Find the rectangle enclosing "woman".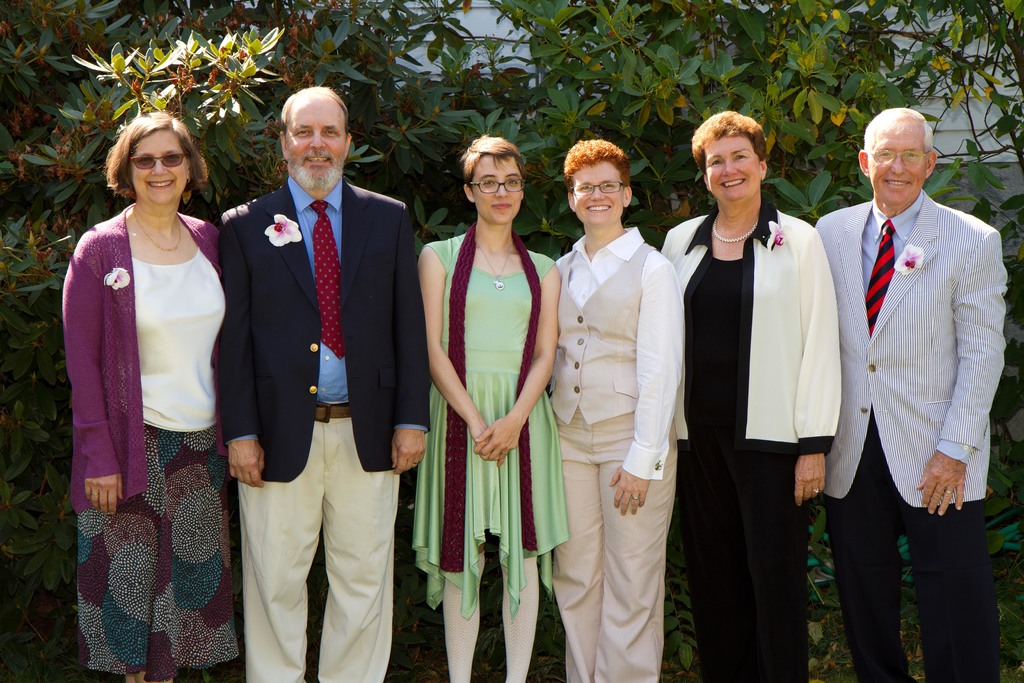
bbox=[412, 122, 564, 641].
